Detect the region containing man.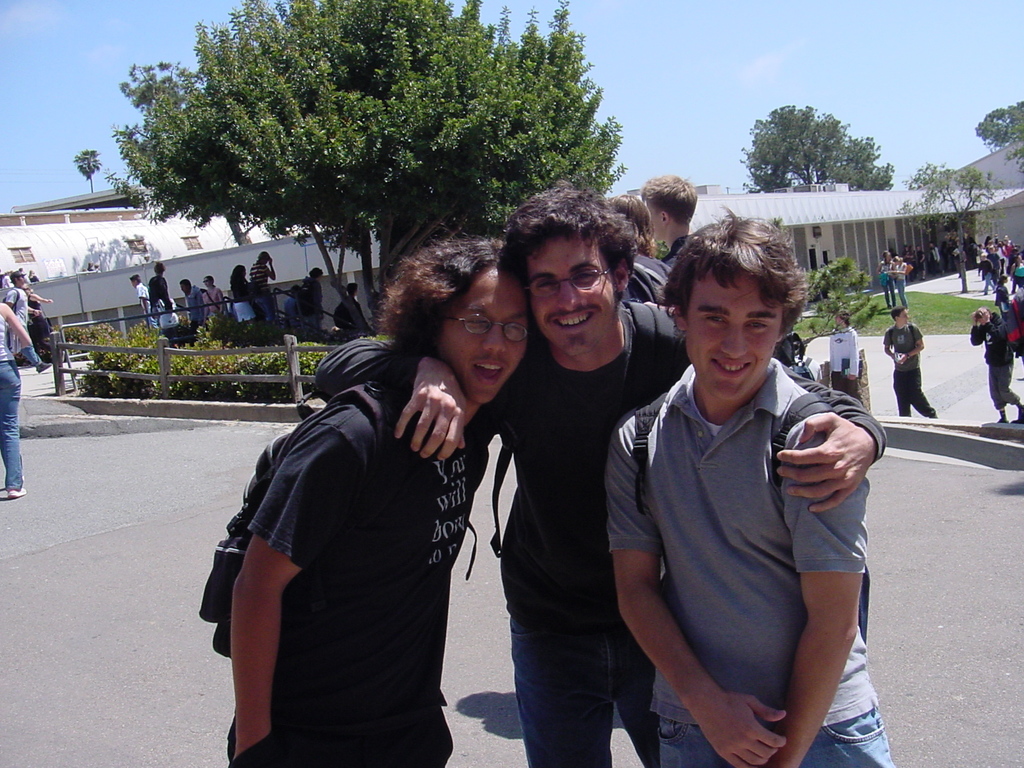
(left=392, top=177, right=892, bottom=767).
